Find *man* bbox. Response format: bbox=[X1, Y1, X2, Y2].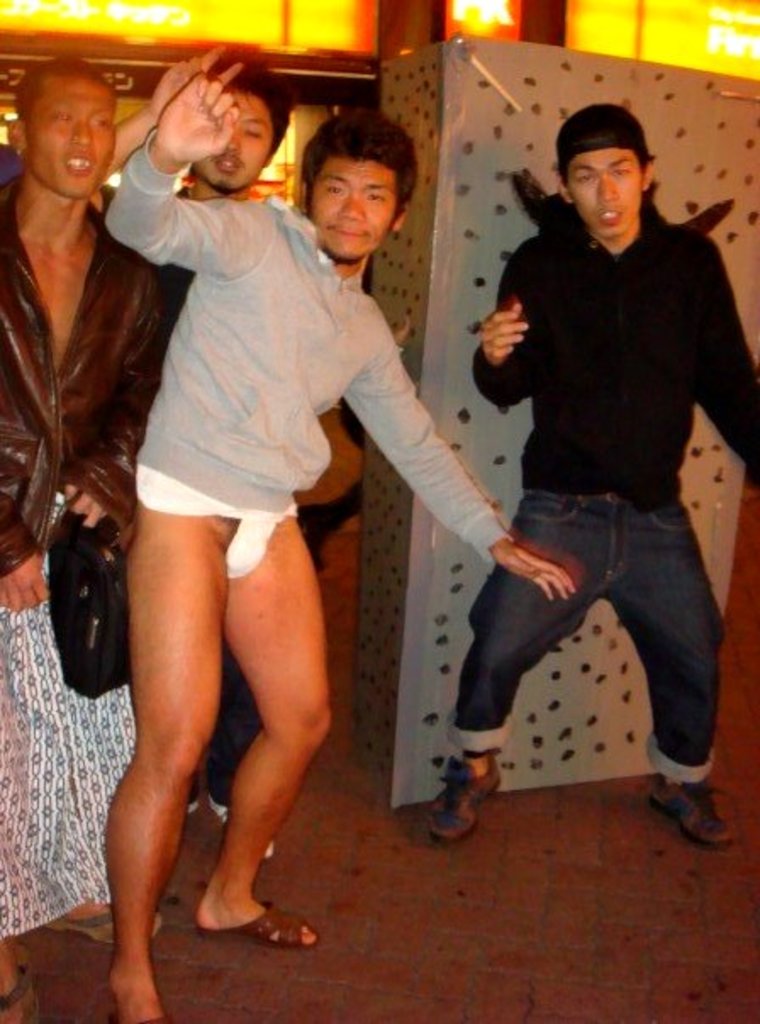
bbox=[105, 63, 575, 1022].
